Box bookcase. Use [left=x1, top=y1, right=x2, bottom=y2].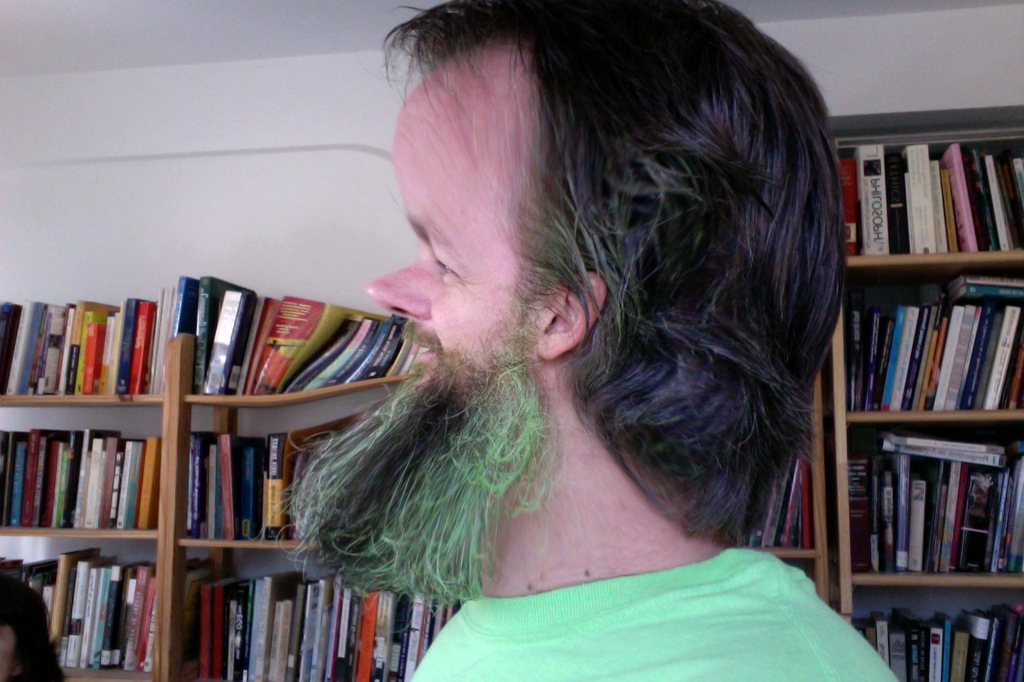
[left=814, top=98, right=1023, bottom=658].
